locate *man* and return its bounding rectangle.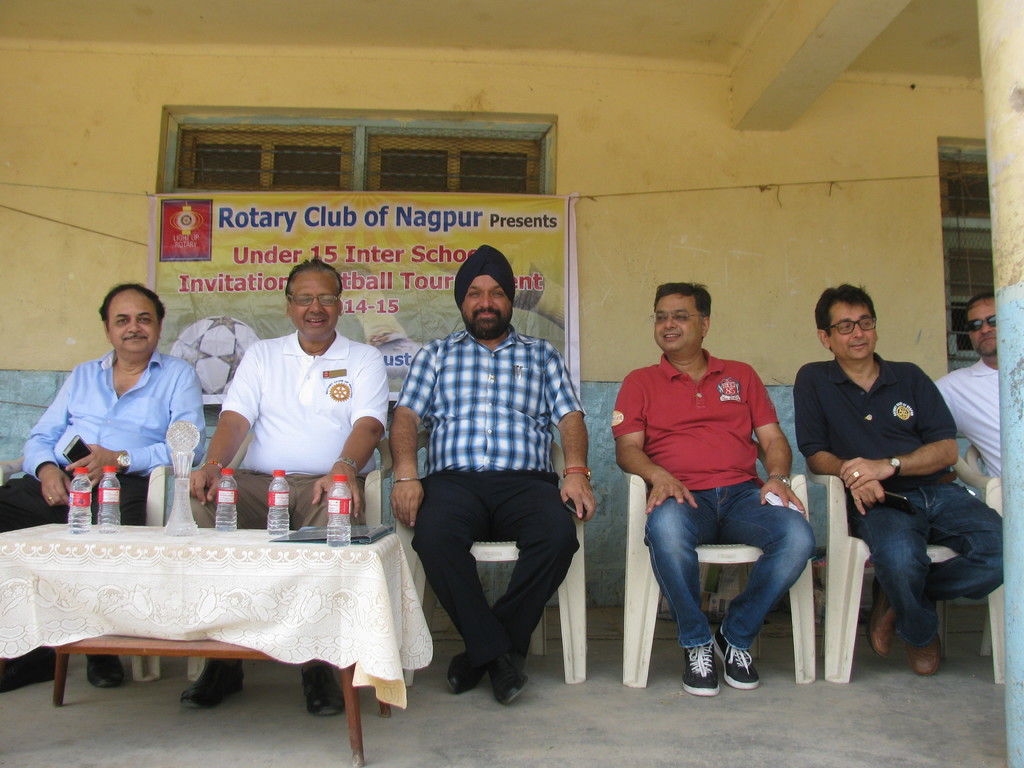
608, 280, 816, 698.
